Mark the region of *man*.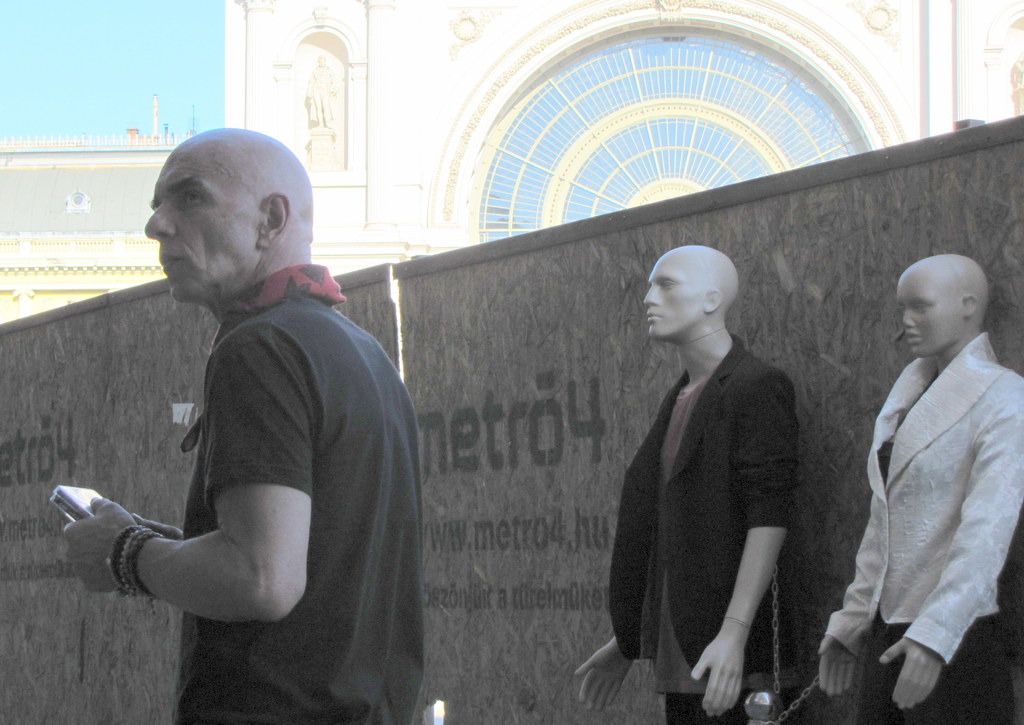
Region: [left=79, top=106, right=430, bottom=712].
